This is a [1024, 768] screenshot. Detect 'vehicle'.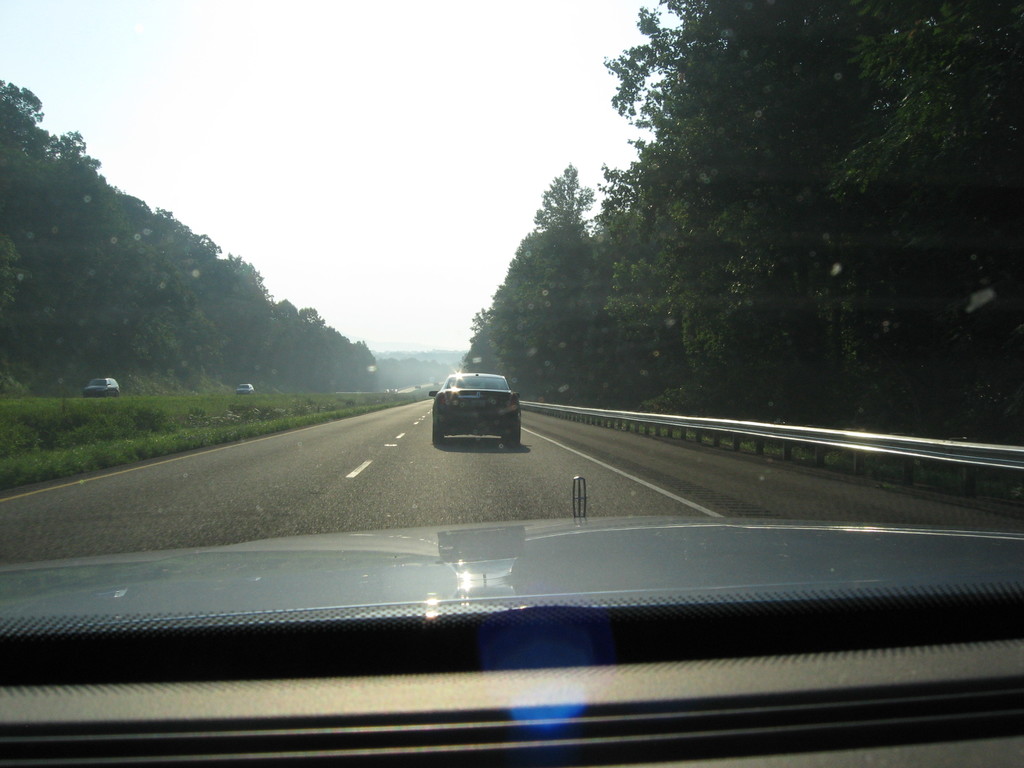
0:0:1023:767.
